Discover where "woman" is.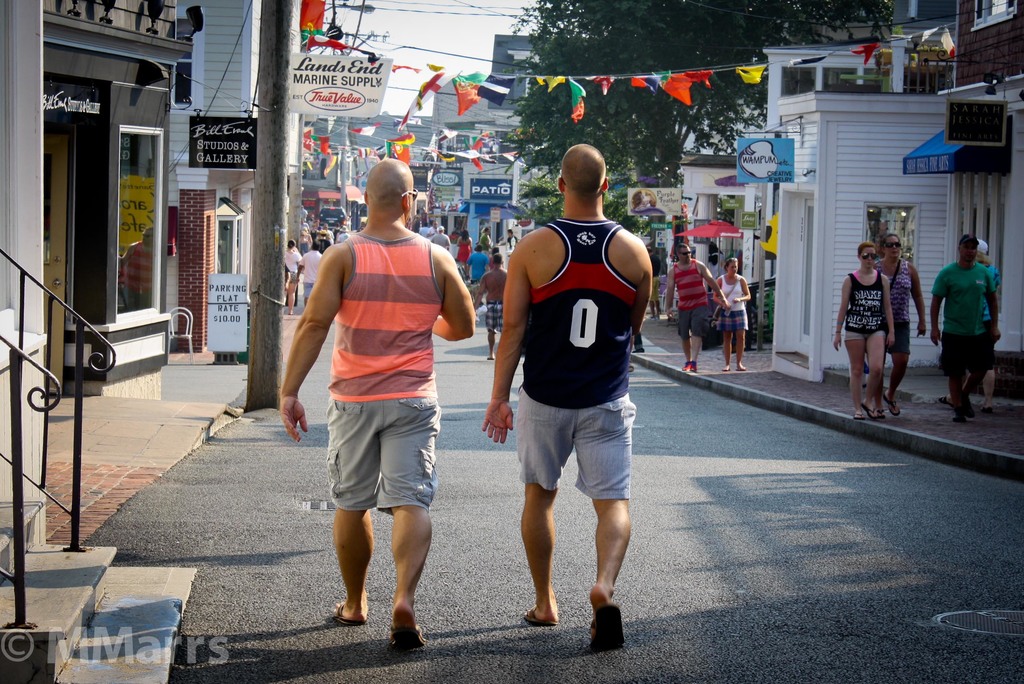
Discovered at rect(456, 231, 476, 278).
